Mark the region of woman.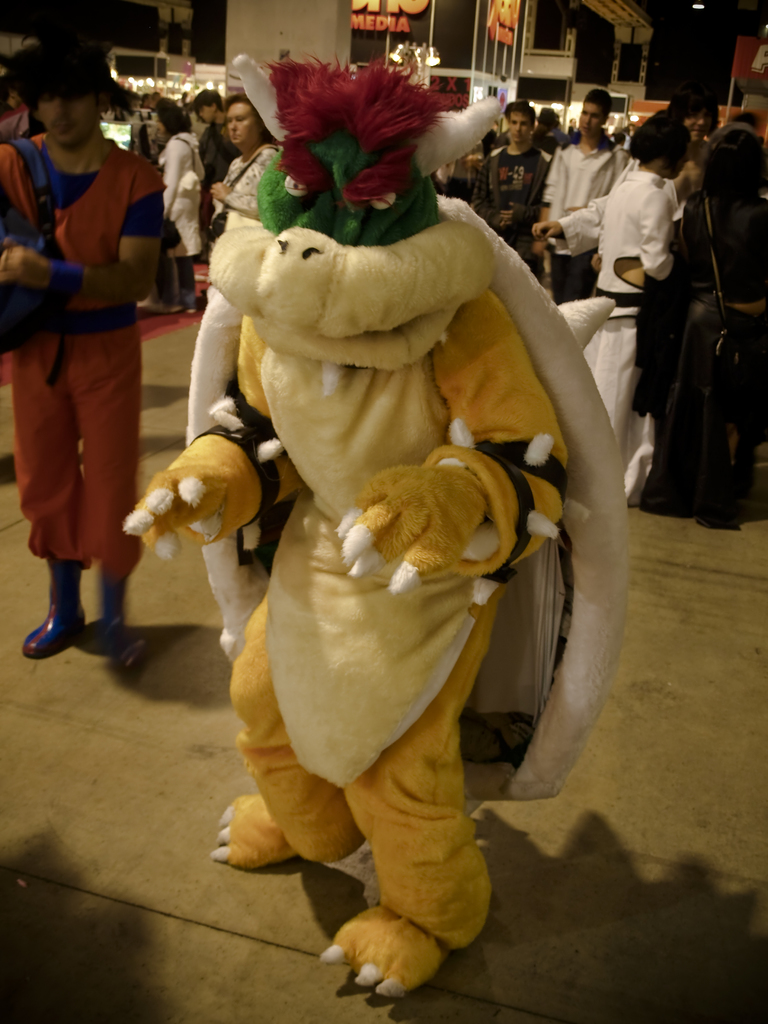
Region: [218, 89, 291, 225].
